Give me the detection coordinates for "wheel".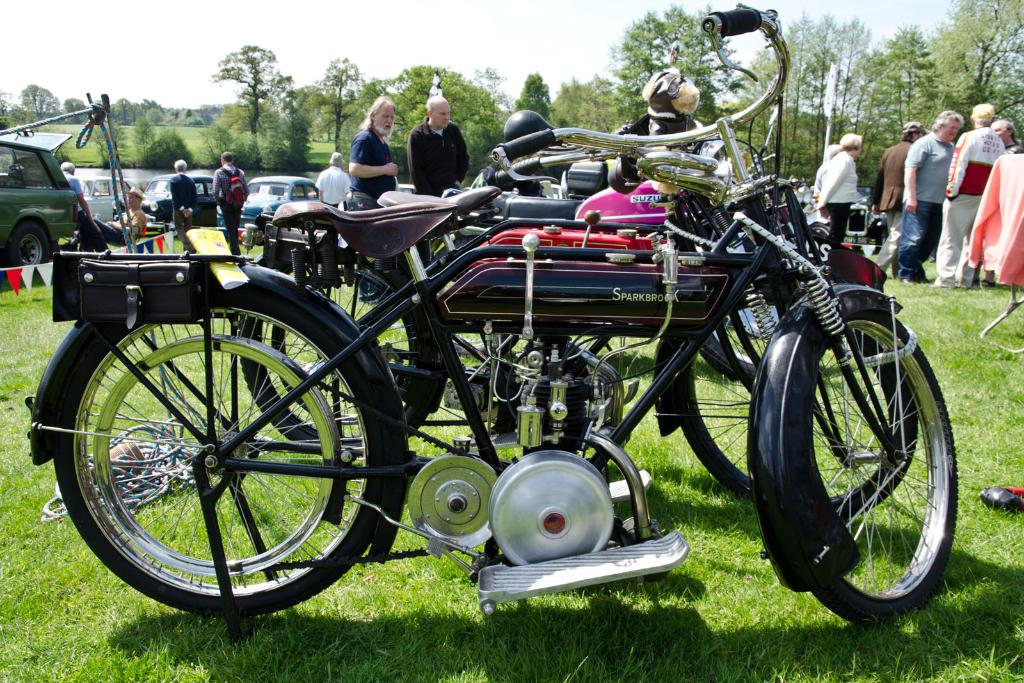
box(56, 293, 415, 607).
